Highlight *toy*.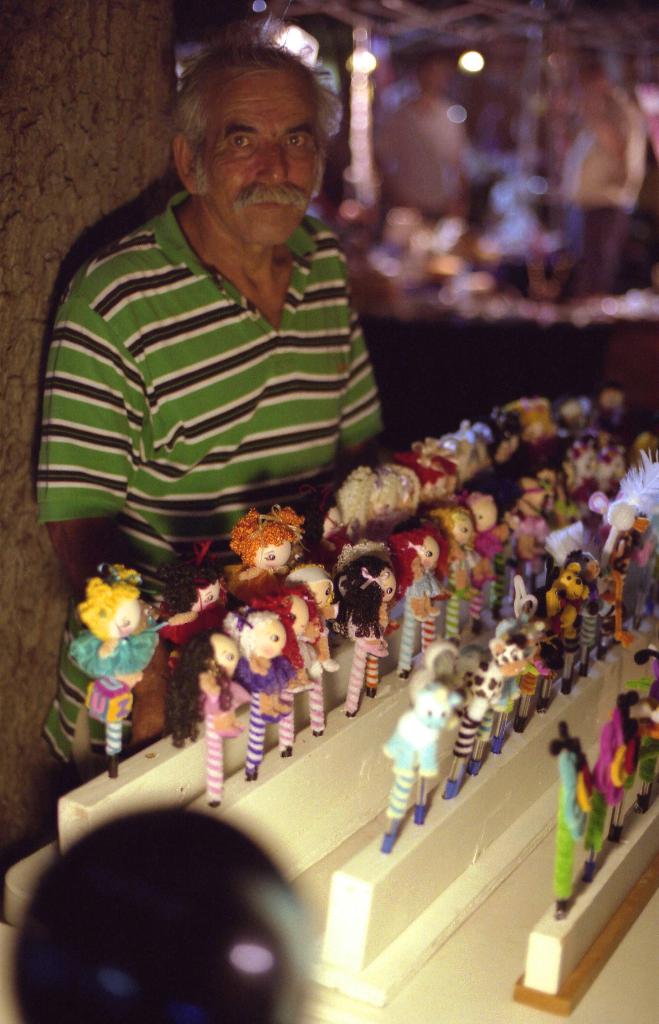
Highlighted region: BBox(324, 456, 415, 540).
